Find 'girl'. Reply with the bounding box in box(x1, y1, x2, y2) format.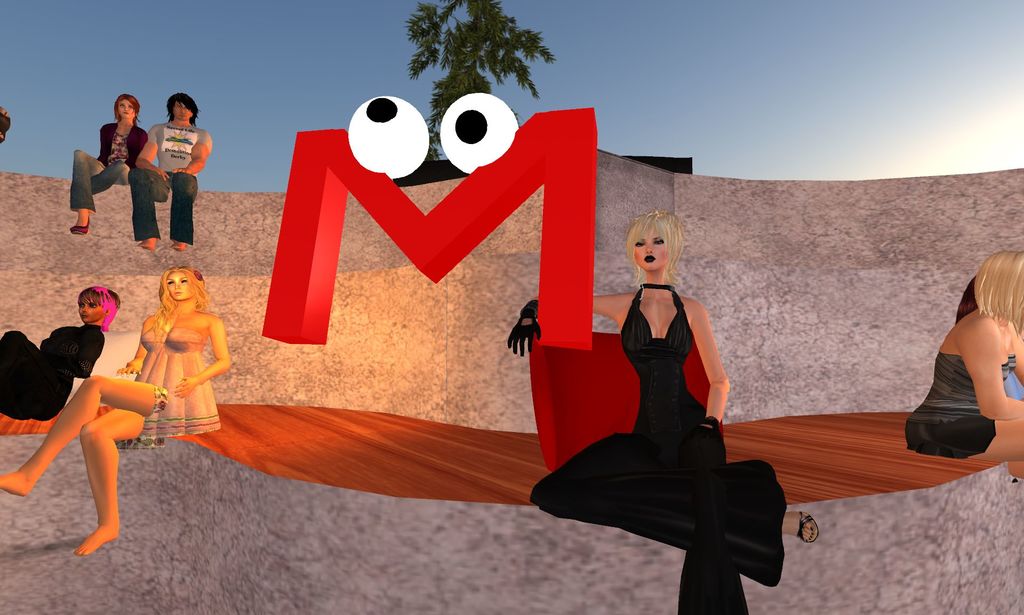
box(507, 209, 819, 614).
